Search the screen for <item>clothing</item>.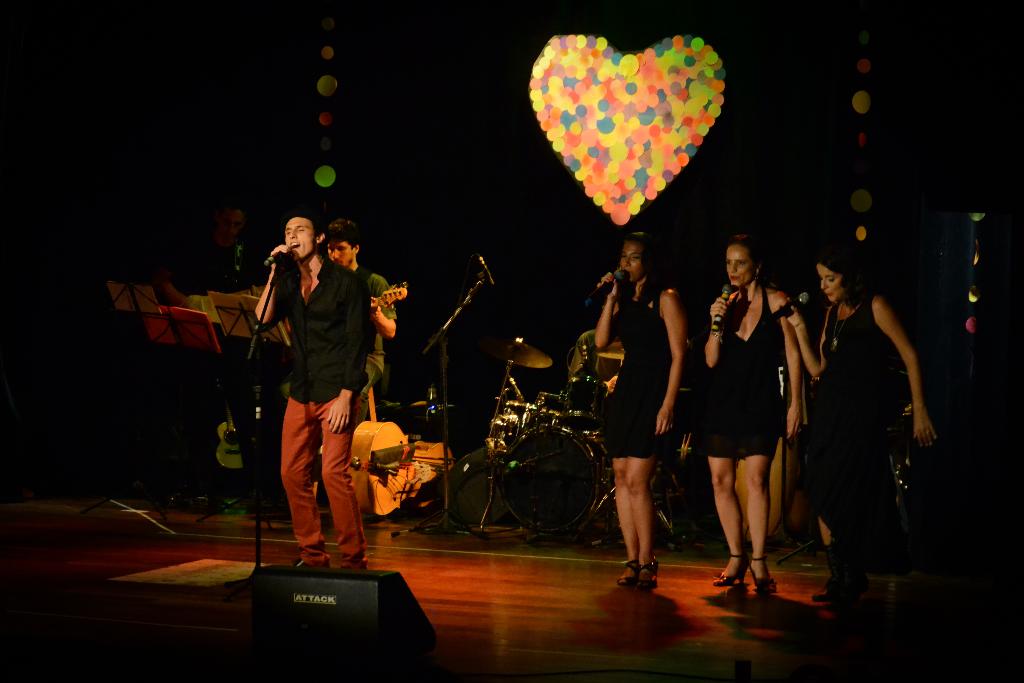
Found at (825,298,905,566).
